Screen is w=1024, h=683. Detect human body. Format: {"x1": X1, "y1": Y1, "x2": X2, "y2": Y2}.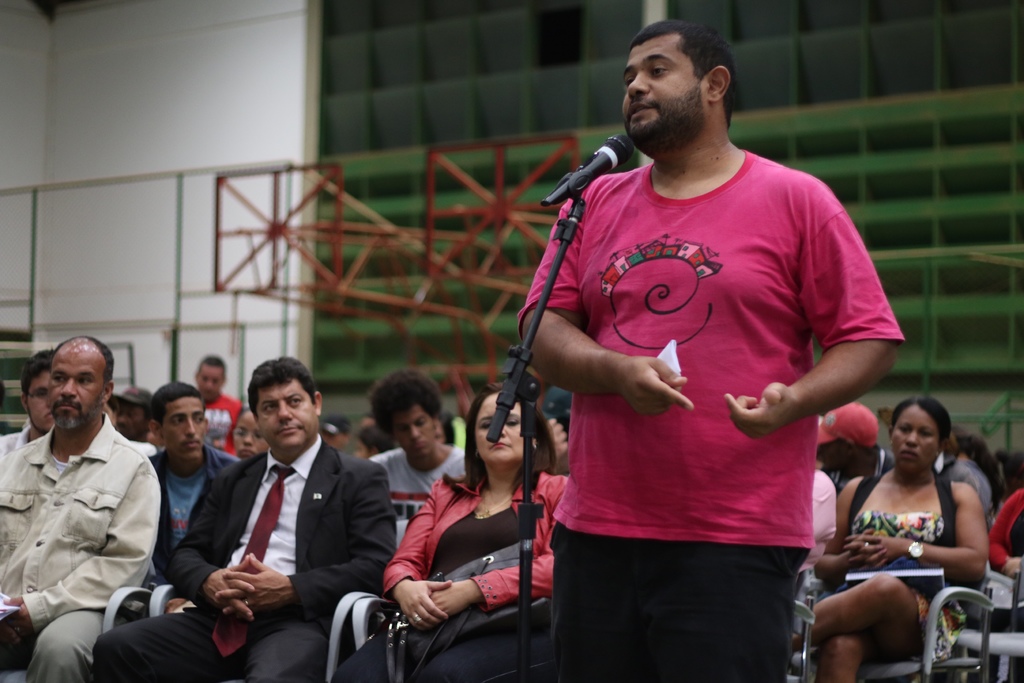
{"x1": 323, "y1": 409, "x2": 348, "y2": 452}.
